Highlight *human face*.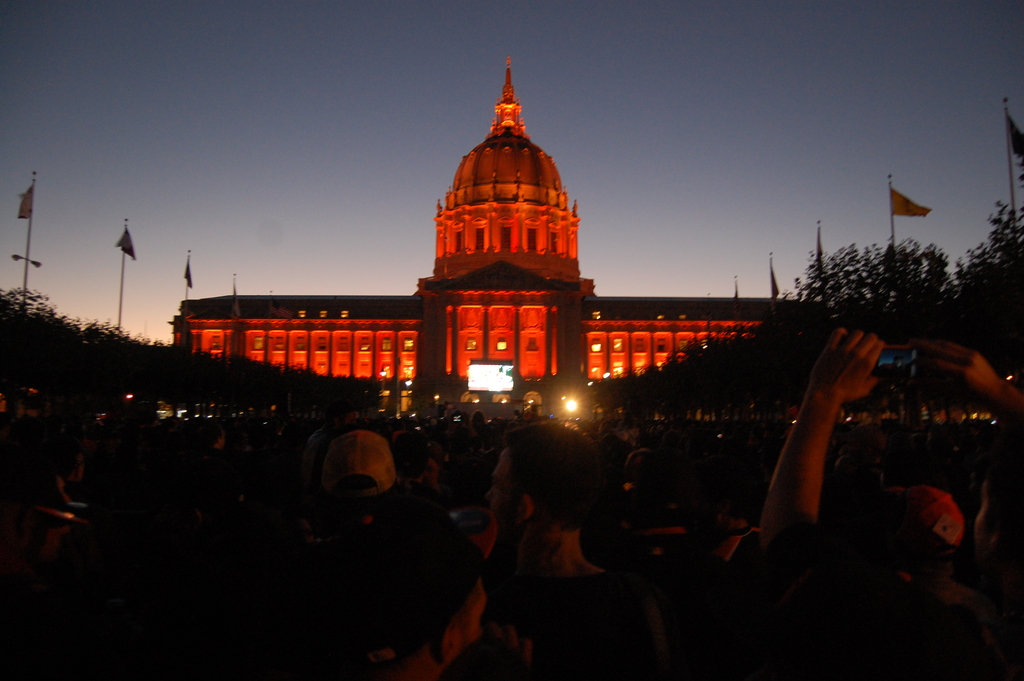
Highlighted region: [486,443,521,530].
